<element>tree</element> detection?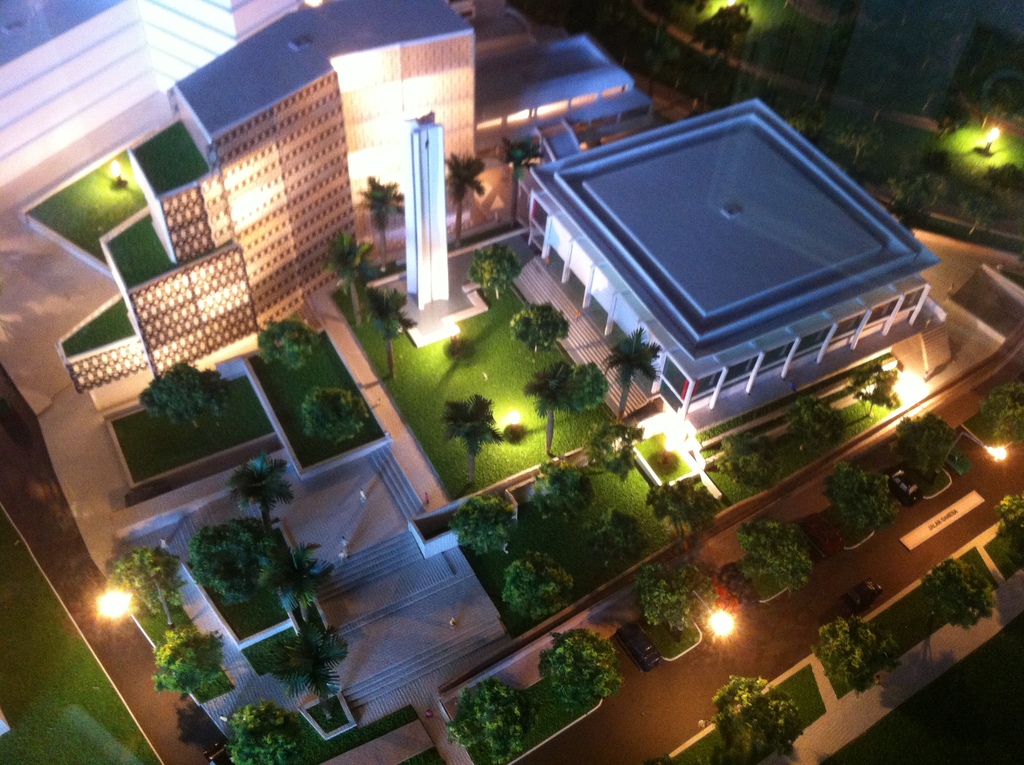
(left=887, top=409, right=957, bottom=490)
